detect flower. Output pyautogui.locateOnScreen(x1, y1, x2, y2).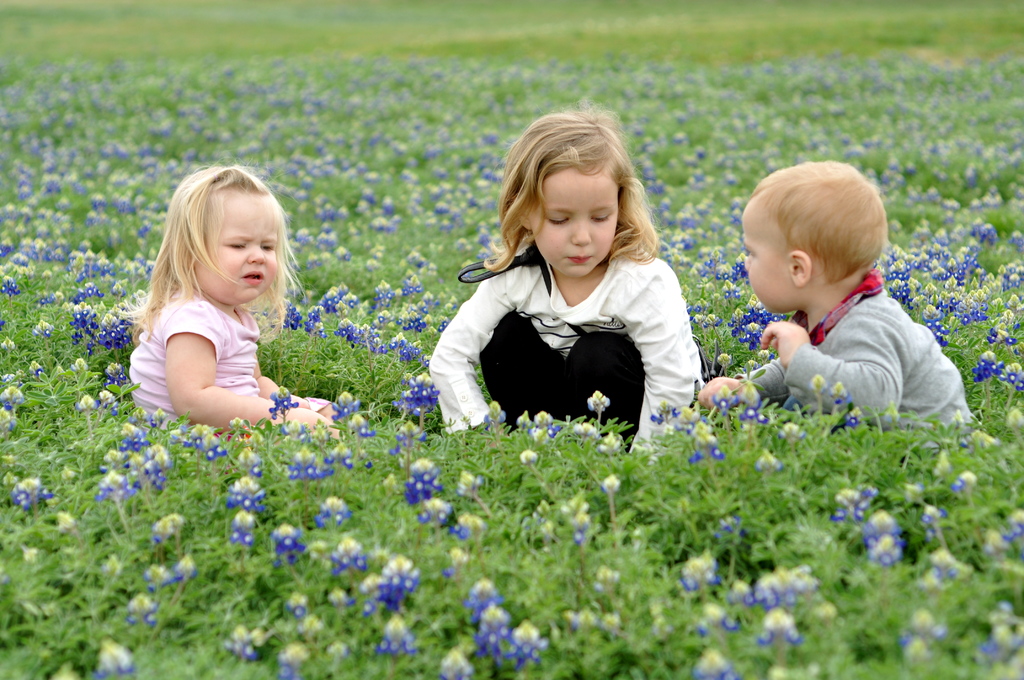
pyautogui.locateOnScreen(985, 531, 1010, 551).
